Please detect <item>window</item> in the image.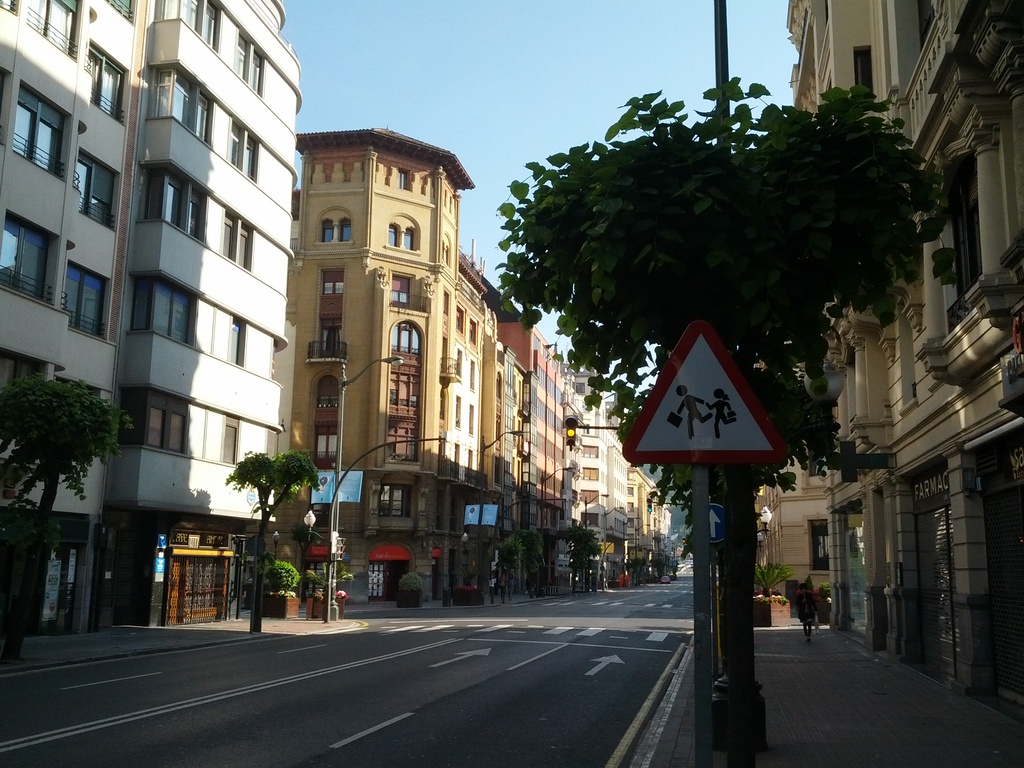
[184,0,200,29].
